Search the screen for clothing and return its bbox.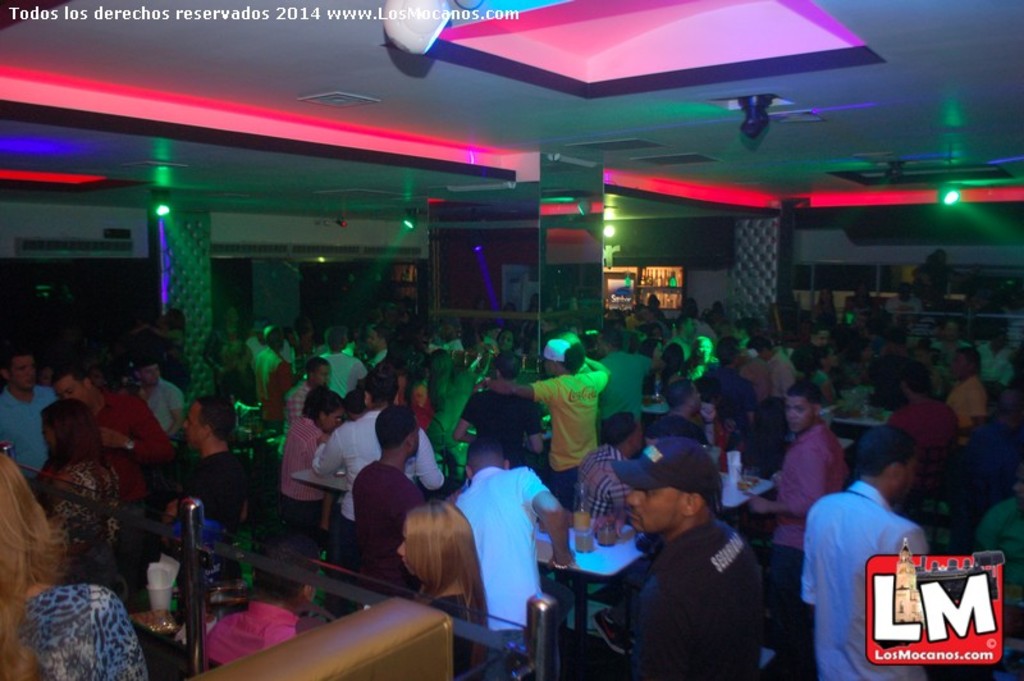
Found: locate(810, 367, 833, 408).
